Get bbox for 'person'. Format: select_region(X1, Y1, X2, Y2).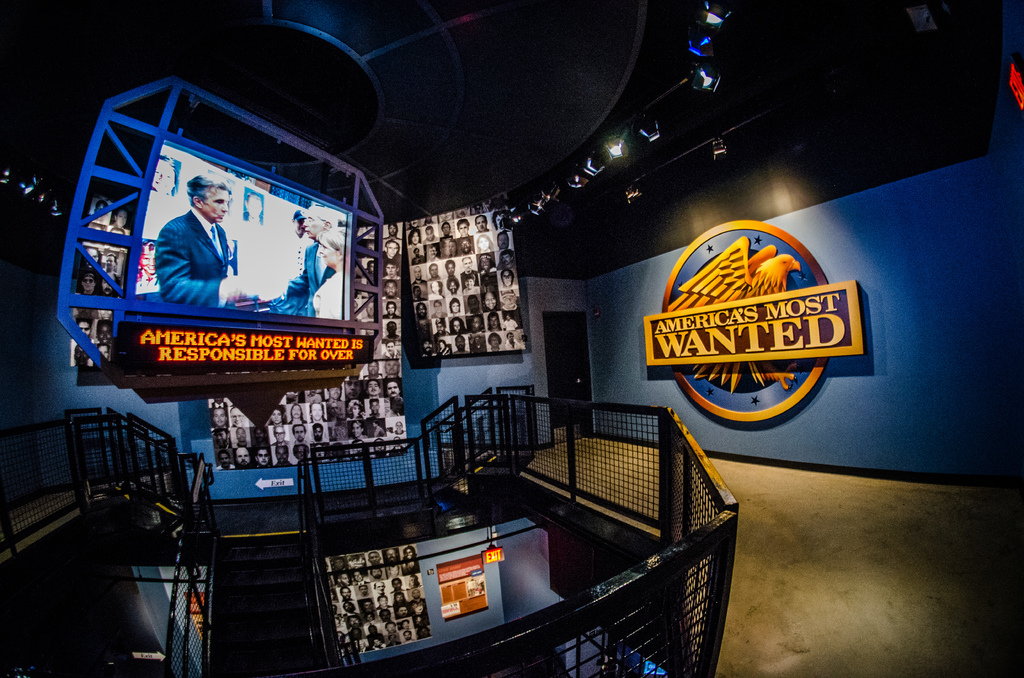
select_region(383, 280, 398, 295).
